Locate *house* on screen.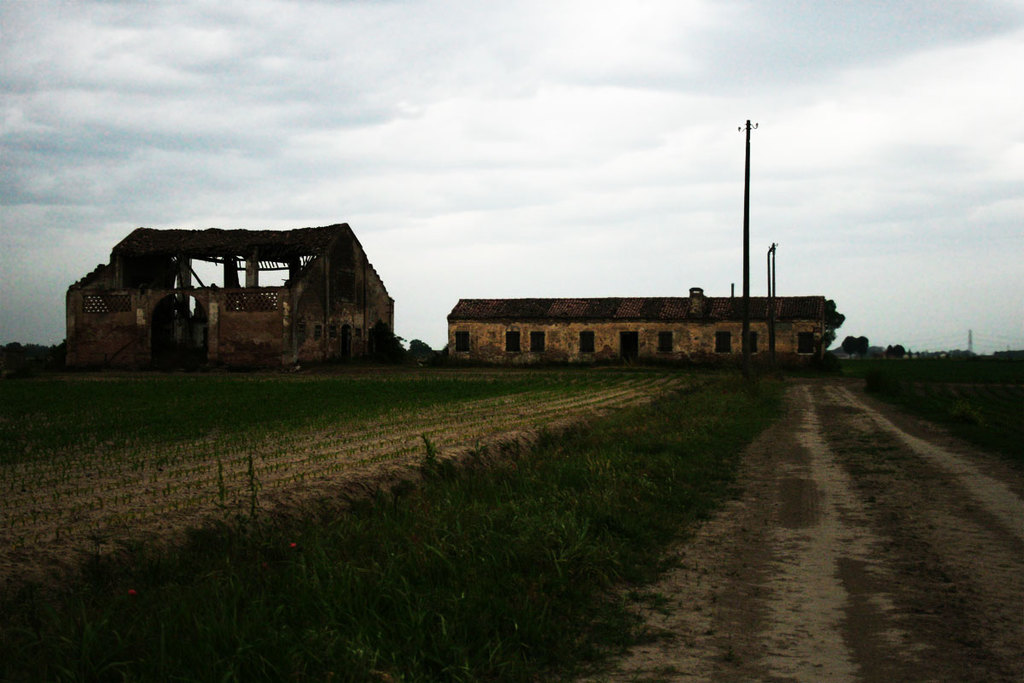
On screen at (444, 281, 830, 353).
